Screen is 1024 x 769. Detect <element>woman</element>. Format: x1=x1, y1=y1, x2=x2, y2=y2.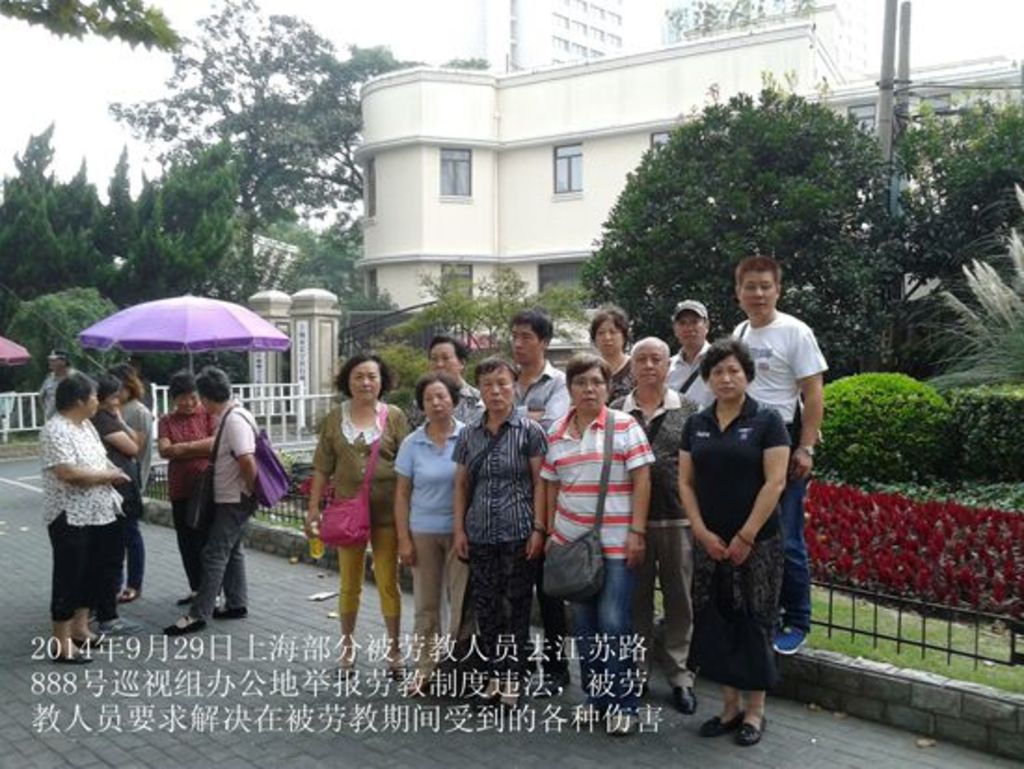
x1=538, y1=354, x2=655, y2=737.
